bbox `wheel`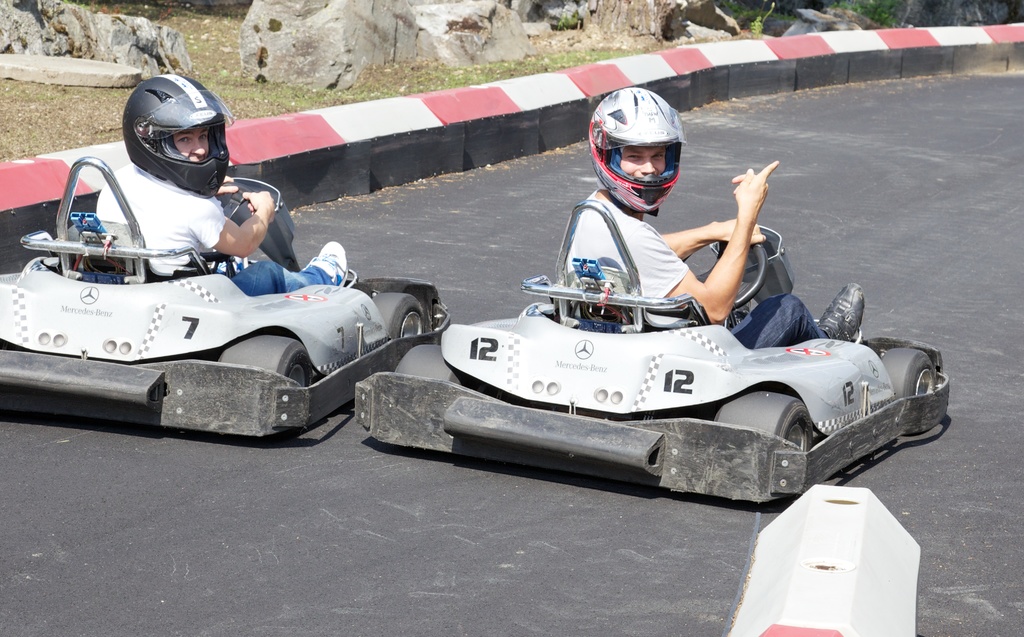
895, 348, 951, 431
